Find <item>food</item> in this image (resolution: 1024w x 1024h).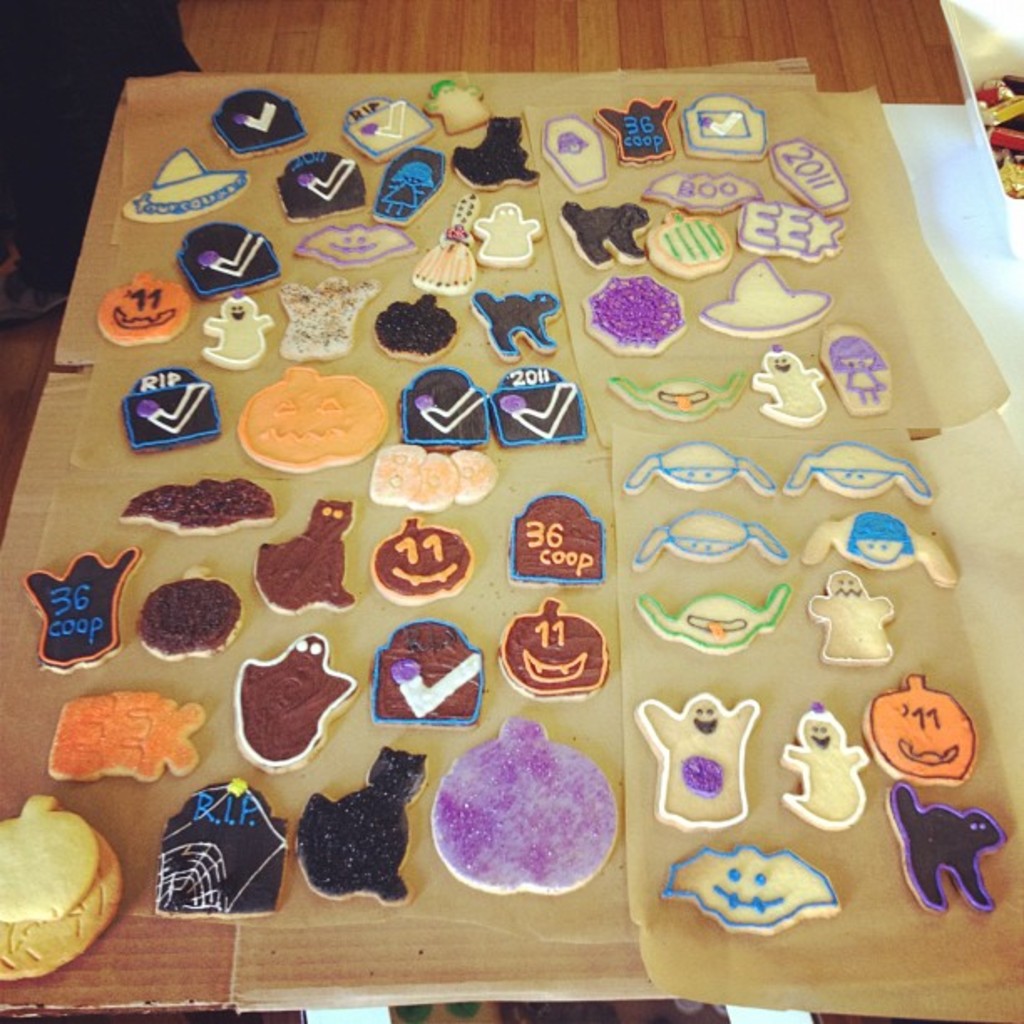
[left=340, top=95, right=437, bottom=164].
